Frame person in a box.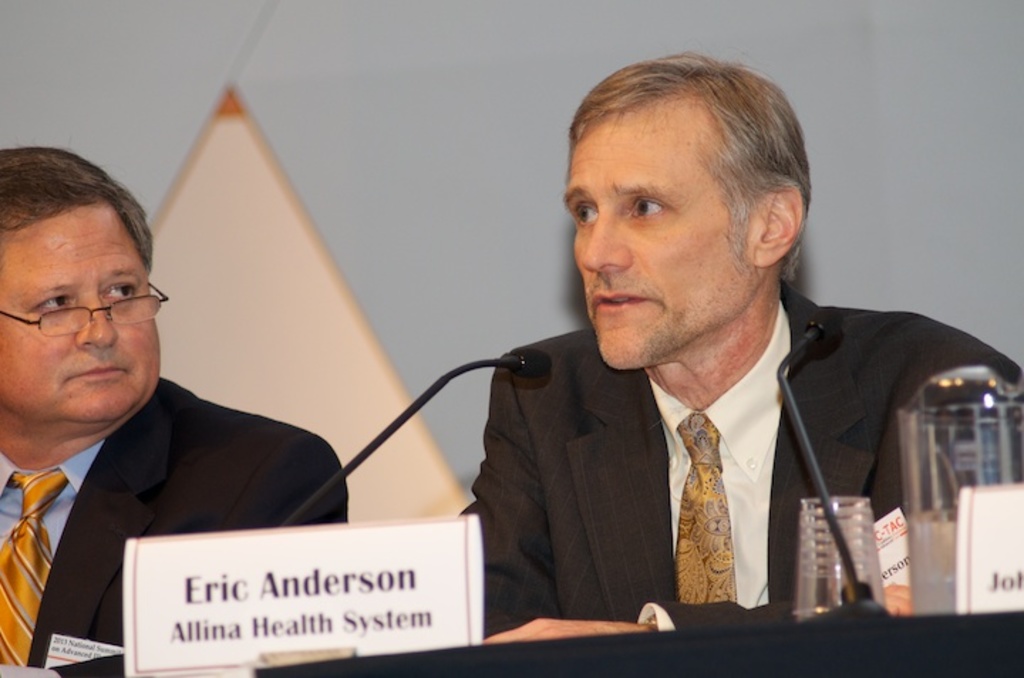
[0,144,350,677].
